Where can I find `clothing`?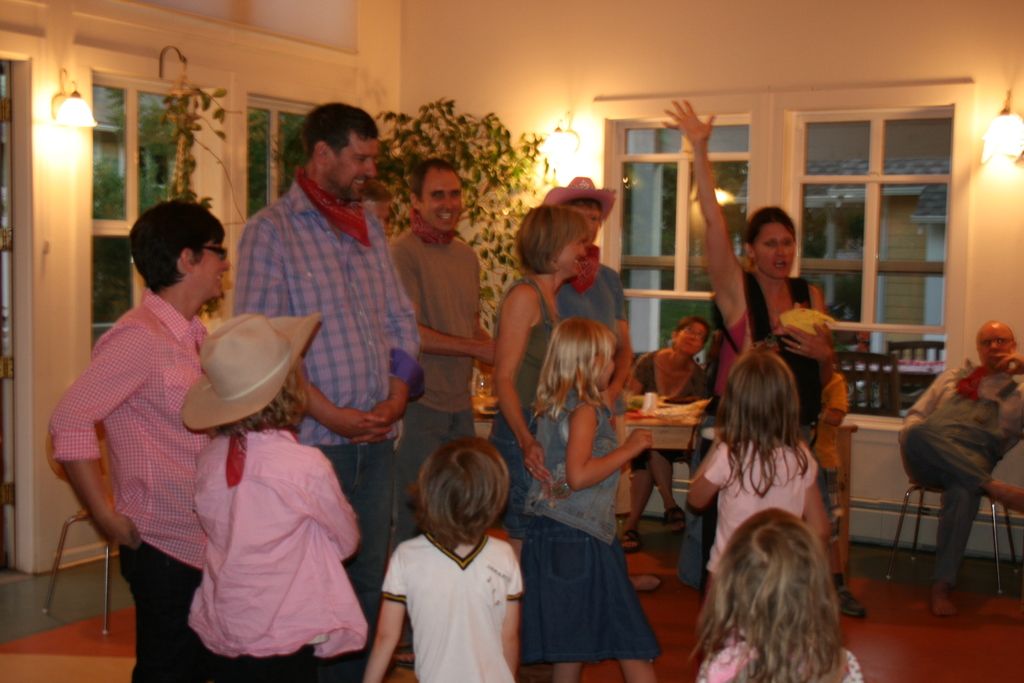
You can find it at x1=184, y1=420, x2=364, y2=677.
